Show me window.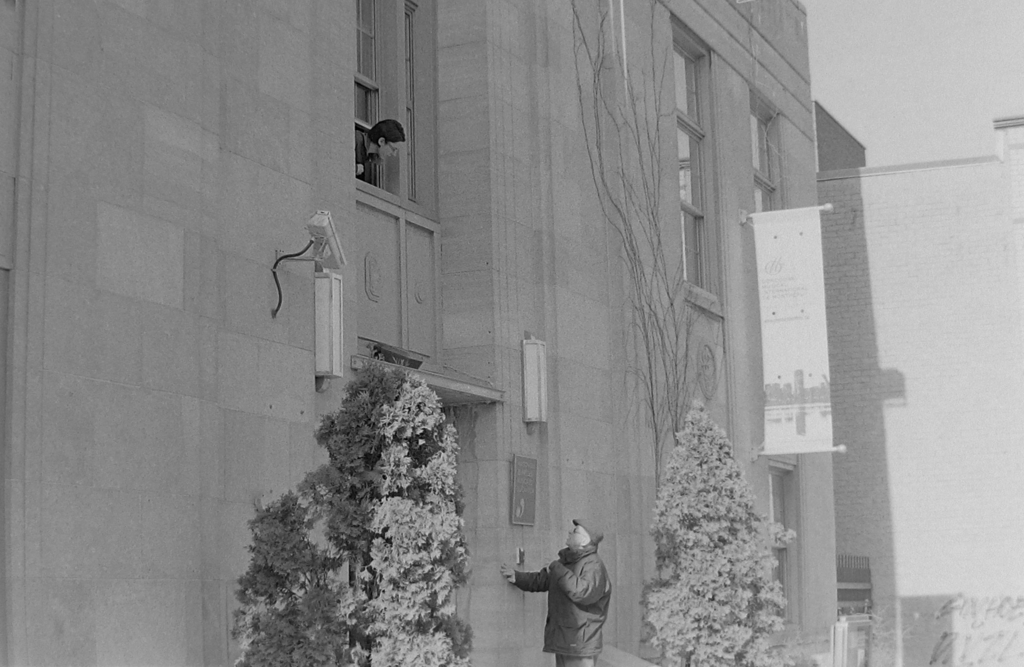
window is here: <region>748, 91, 781, 216</region>.
